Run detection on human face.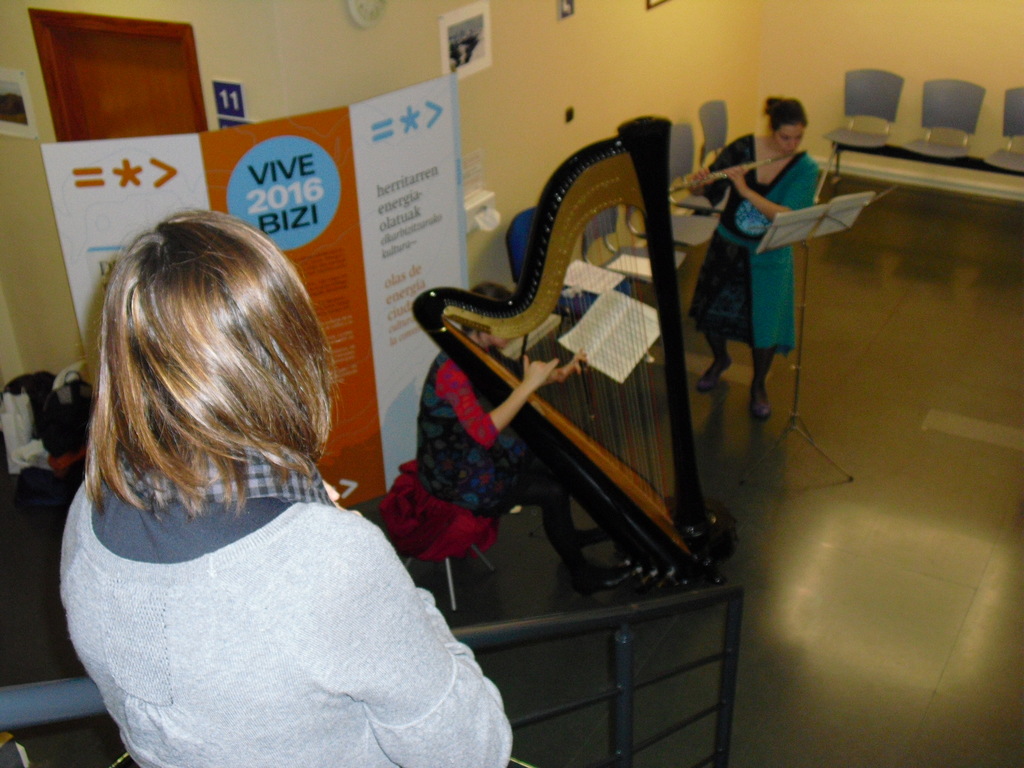
Result: region(776, 124, 808, 157).
